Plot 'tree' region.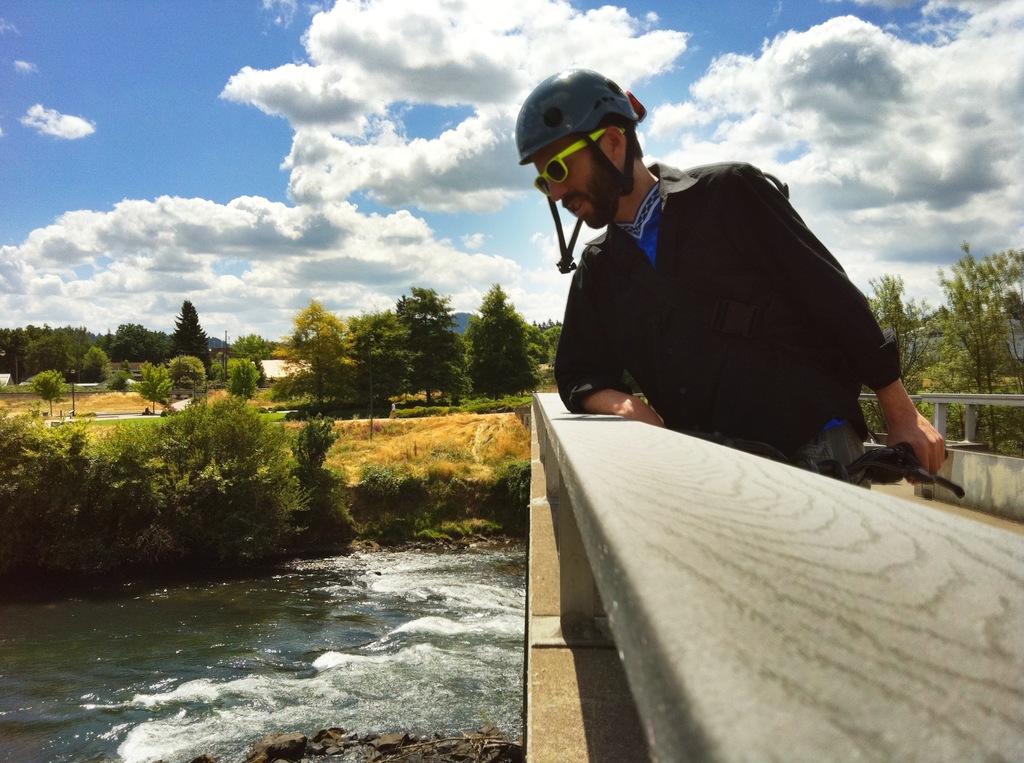
Plotted at [left=164, top=356, right=206, bottom=394].
